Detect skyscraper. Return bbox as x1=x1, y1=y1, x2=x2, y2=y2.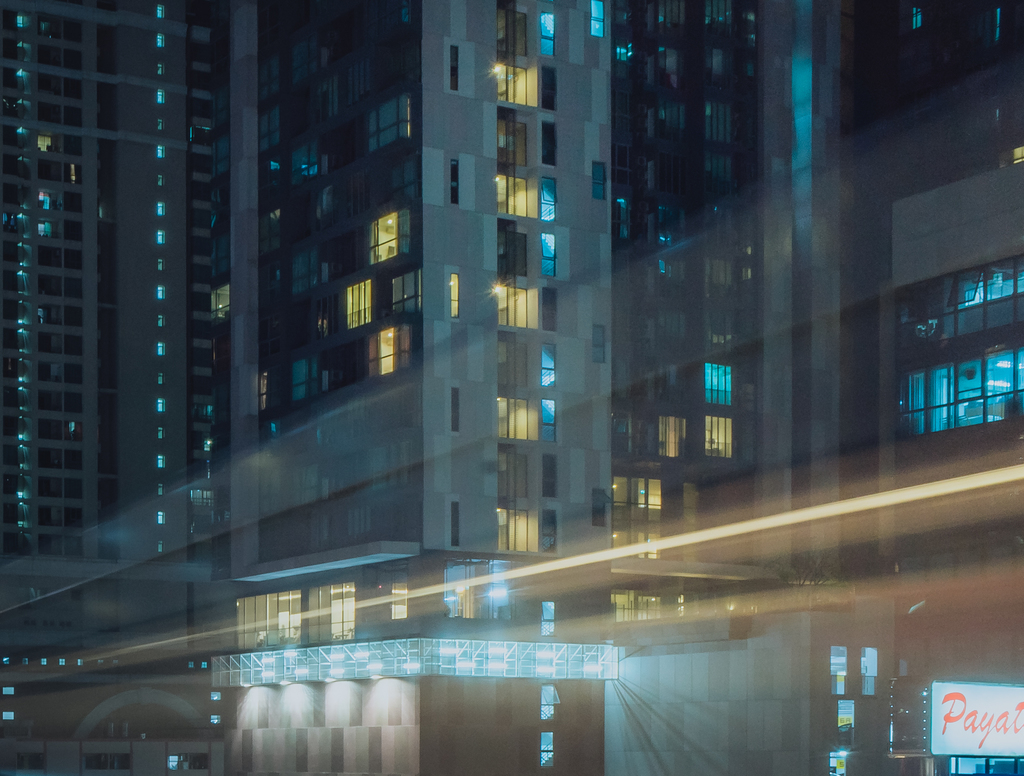
x1=600, y1=0, x2=1023, y2=775.
